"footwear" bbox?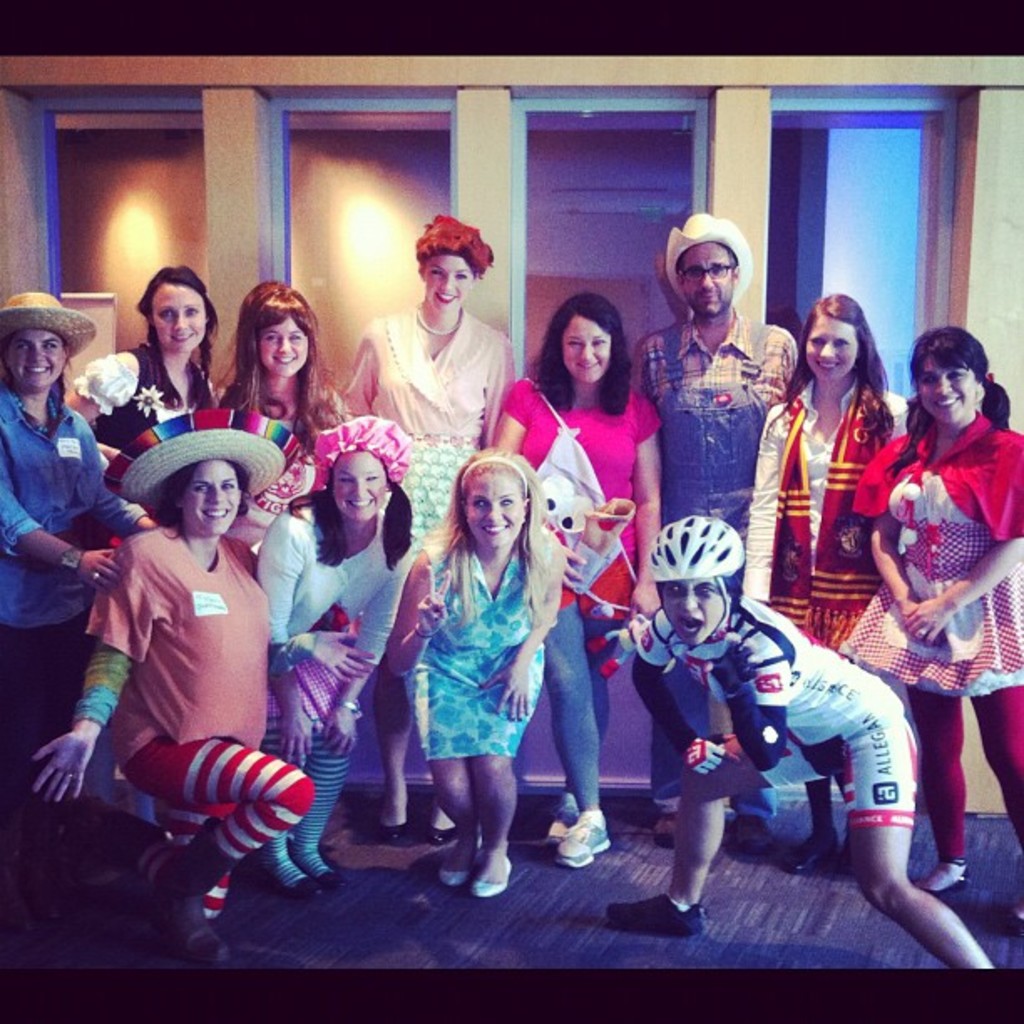
(315, 852, 330, 877)
